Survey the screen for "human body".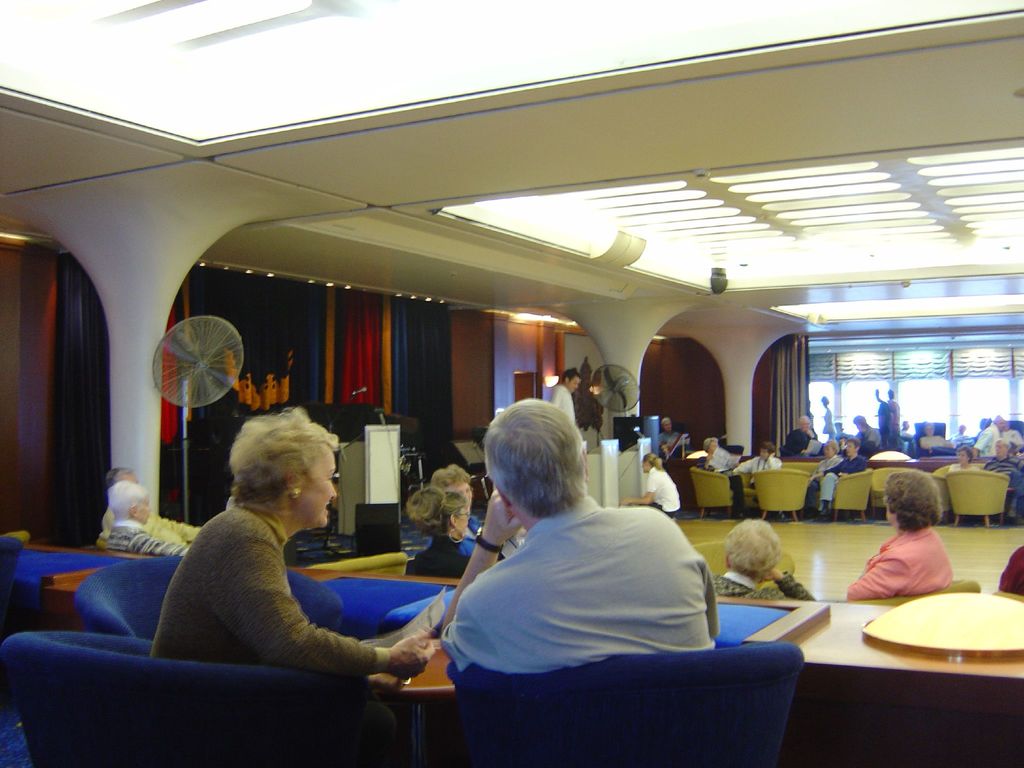
Survey found: <bbox>733, 452, 783, 484</bbox>.
